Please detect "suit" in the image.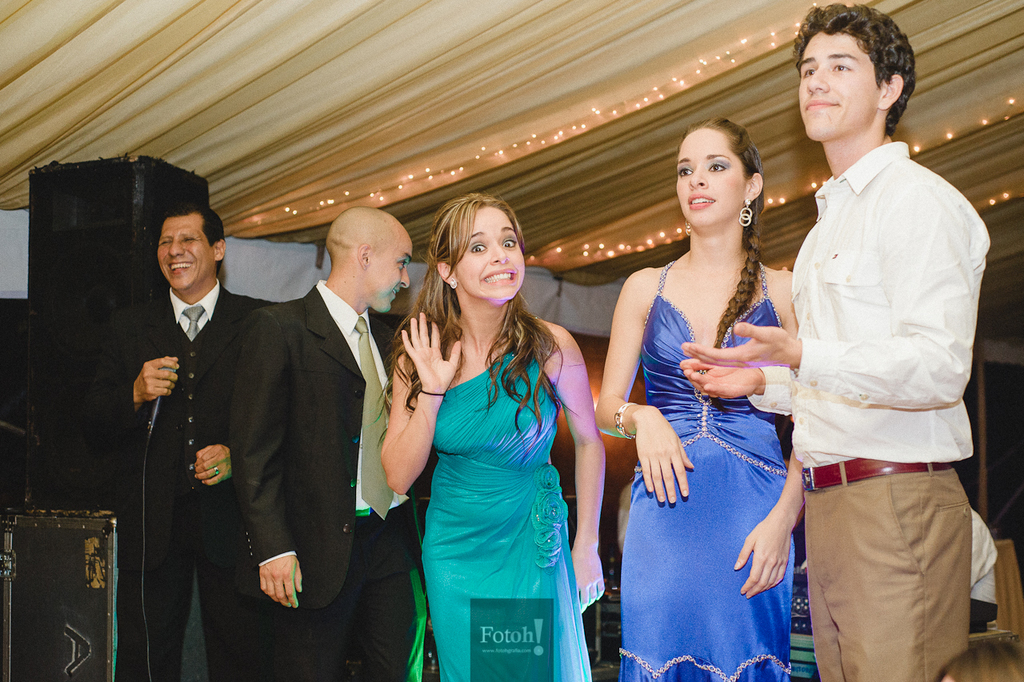
109:190:278:643.
